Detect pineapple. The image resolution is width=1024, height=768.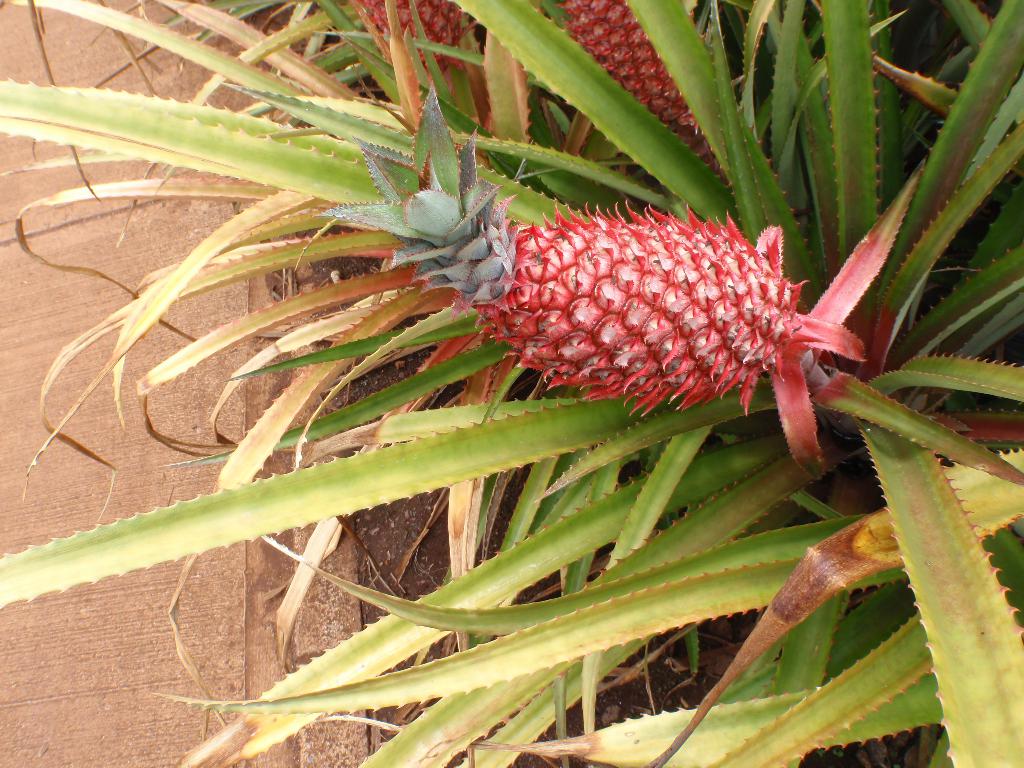
rect(316, 76, 808, 418).
